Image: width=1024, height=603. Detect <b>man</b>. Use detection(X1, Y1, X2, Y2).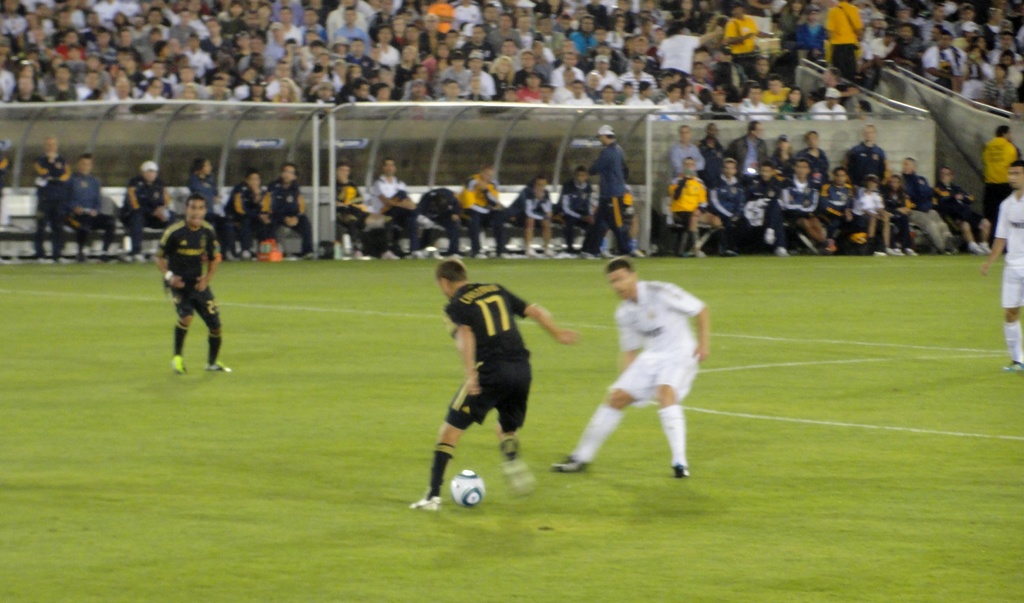
detection(977, 123, 1023, 245).
